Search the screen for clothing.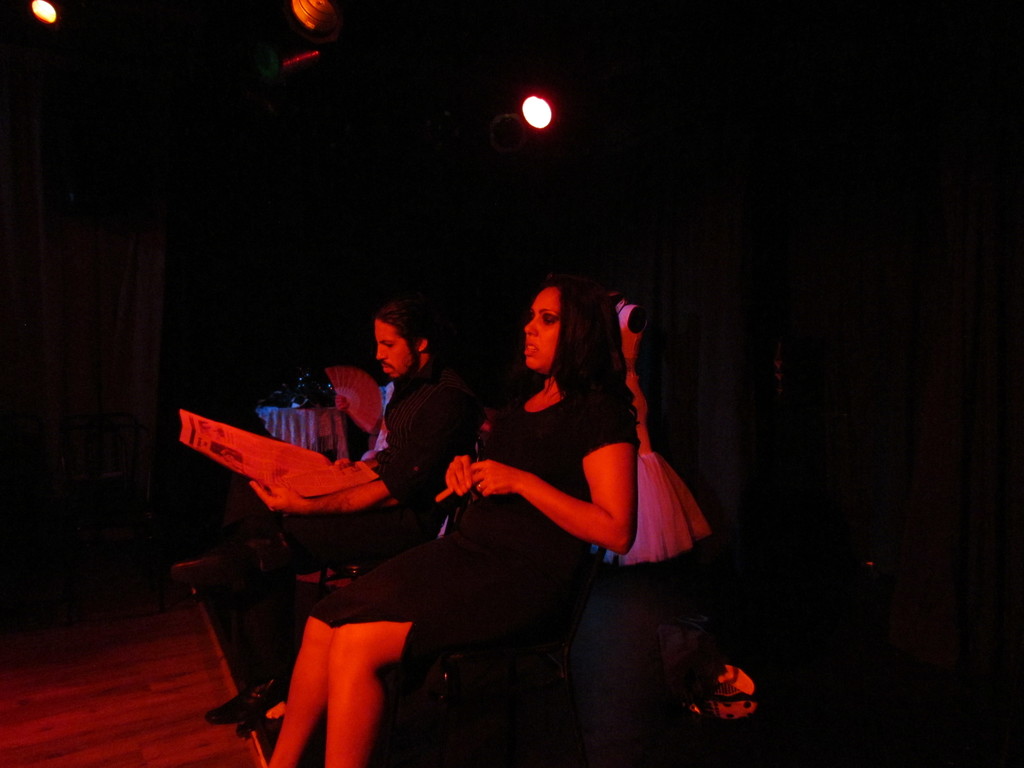
Found at (left=307, top=360, right=492, bottom=626).
